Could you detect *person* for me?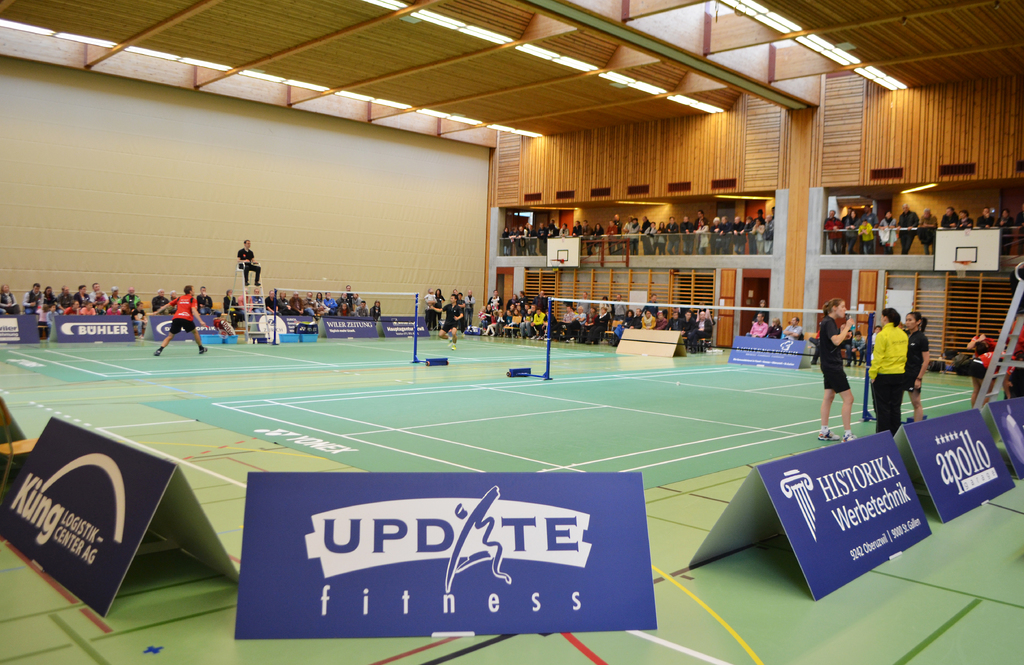
Detection result: {"left": 525, "top": 221, "right": 529, "bottom": 229}.
